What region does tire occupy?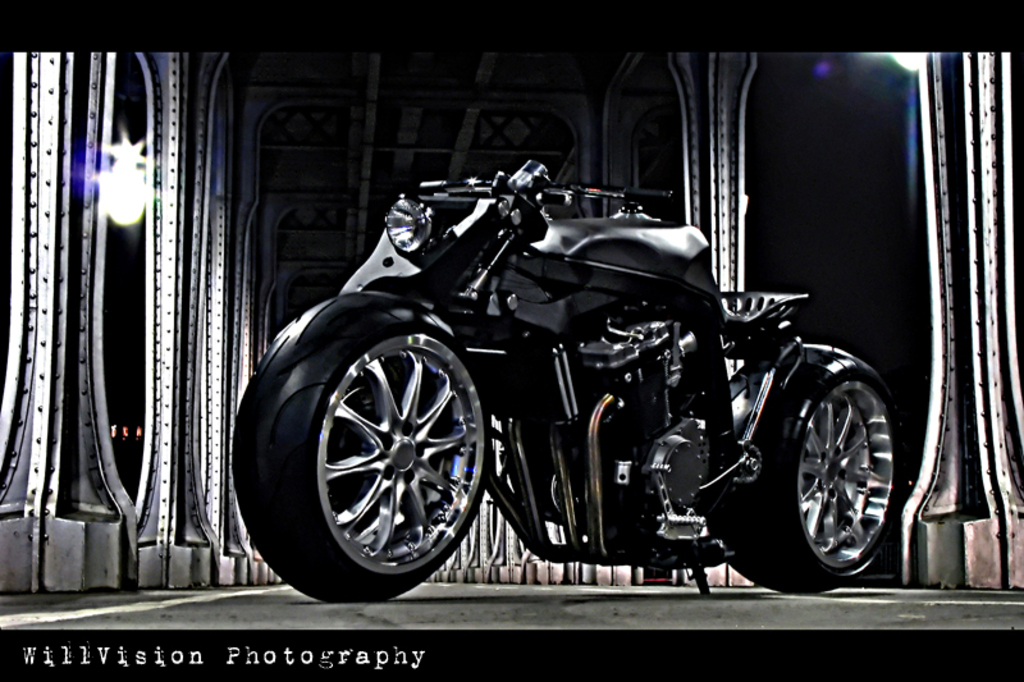
[x1=236, y1=289, x2=506, y2=595].
